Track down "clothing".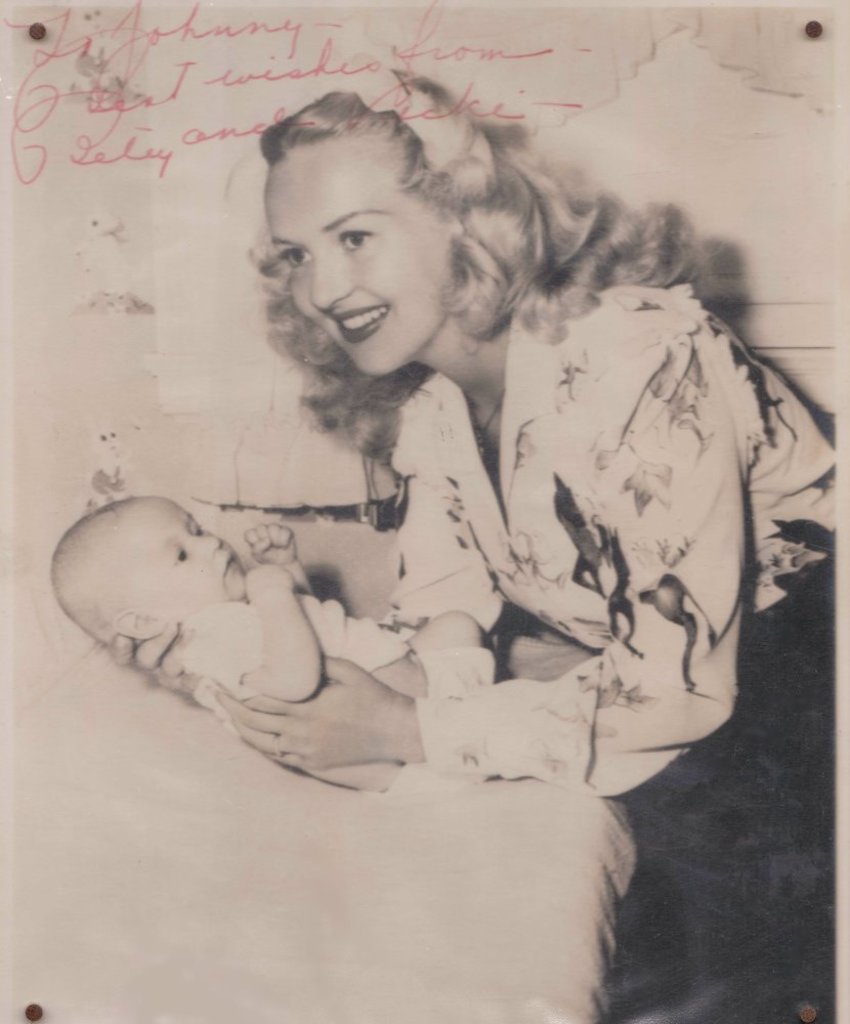
Tracked to (397, 200, 818, 816).
